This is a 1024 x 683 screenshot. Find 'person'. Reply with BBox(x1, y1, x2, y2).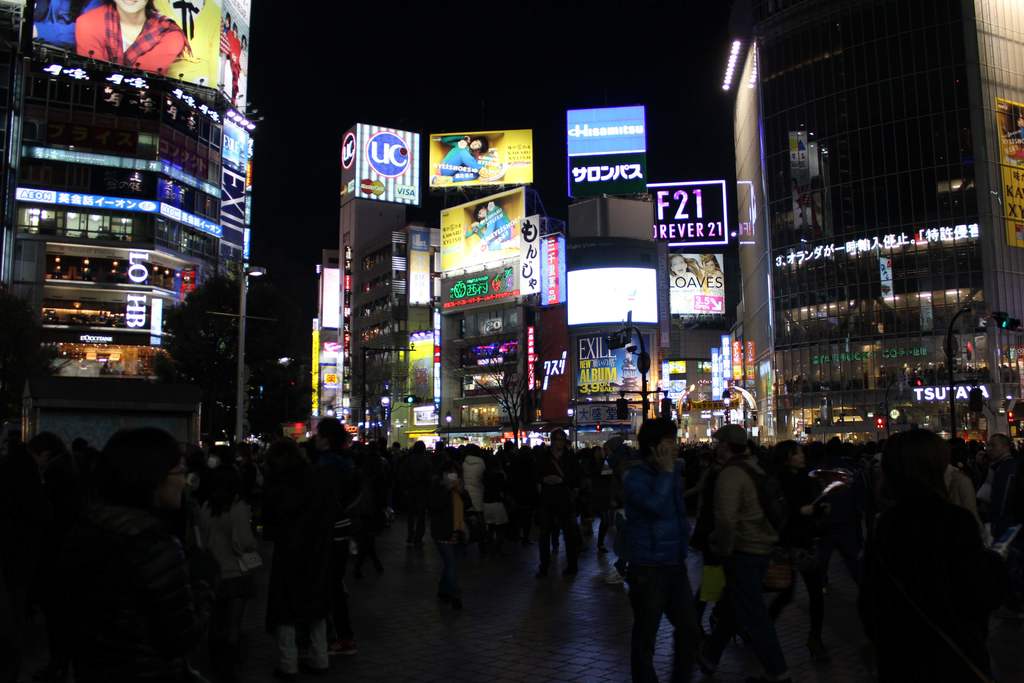
BBox(666, 252, 706, 312).
